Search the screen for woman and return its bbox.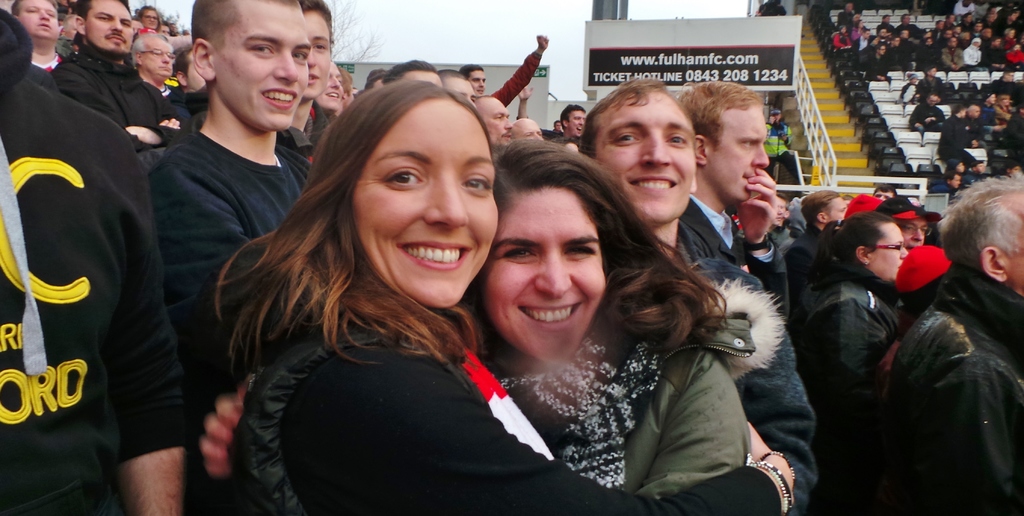
Found: bbox=(340, 60, 355, 109).
